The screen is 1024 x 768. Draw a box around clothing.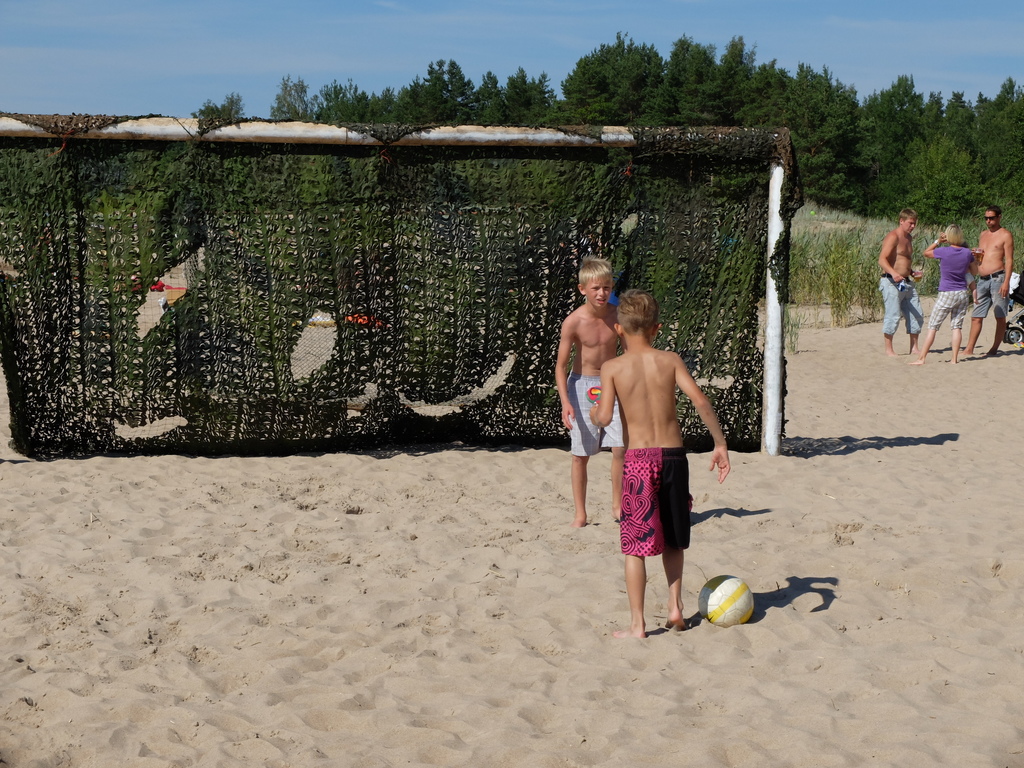
<region>881, 279, 922, 340</region>.
